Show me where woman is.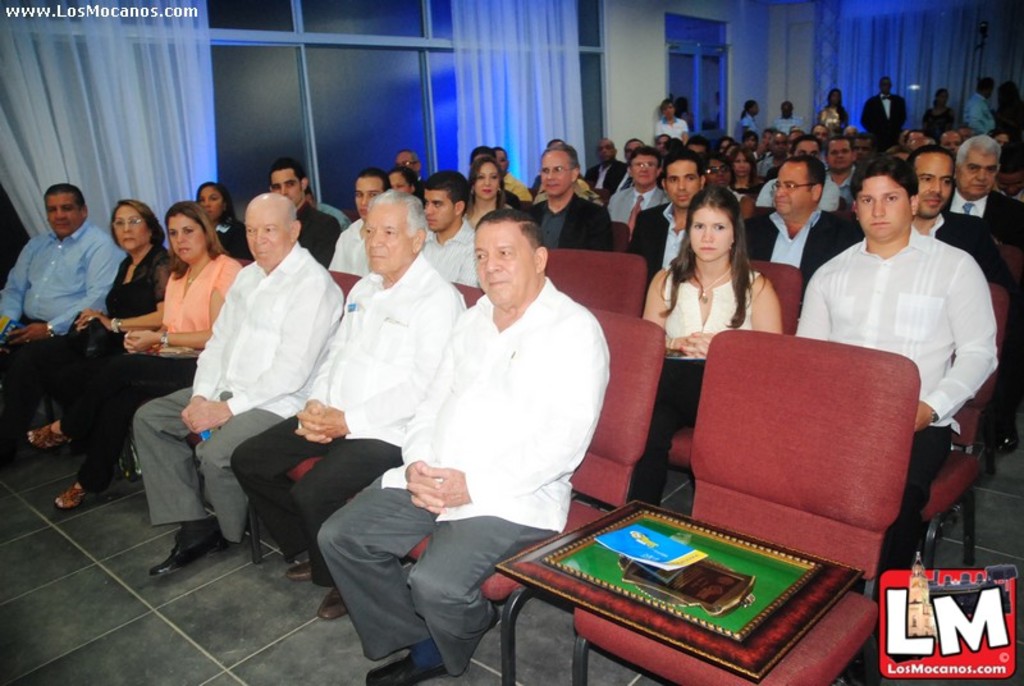
woman is at <box>818,91,851,137</box>.
